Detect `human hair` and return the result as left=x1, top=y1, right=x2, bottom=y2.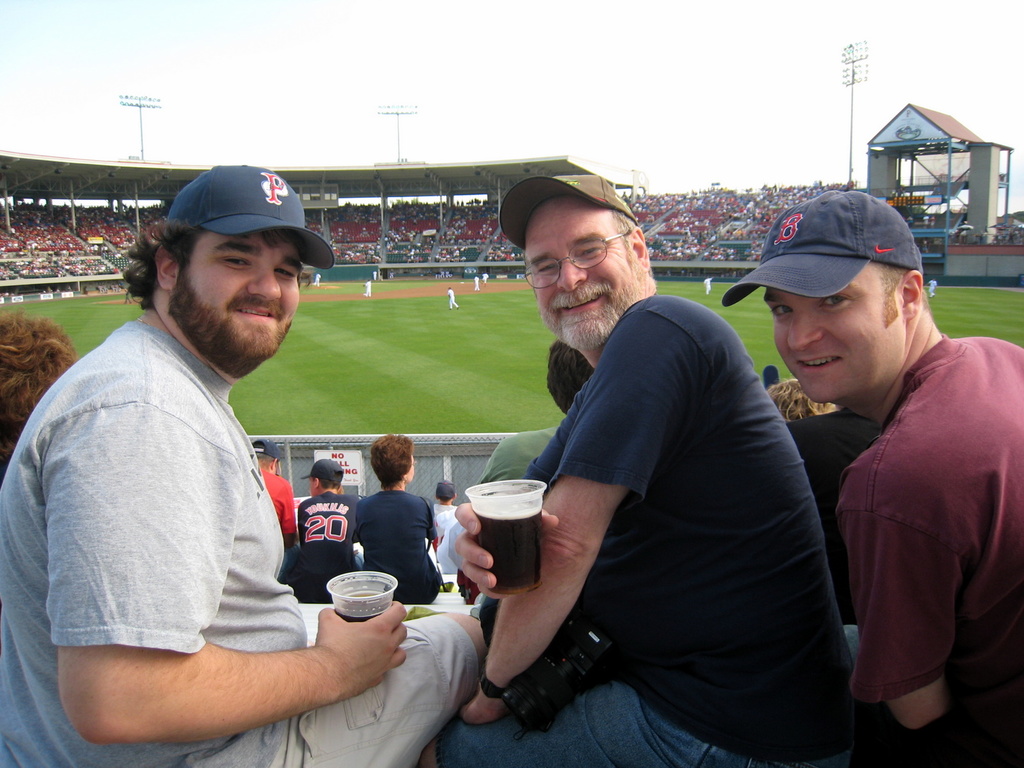
left=608, top=209, right=640, bottom=260.
